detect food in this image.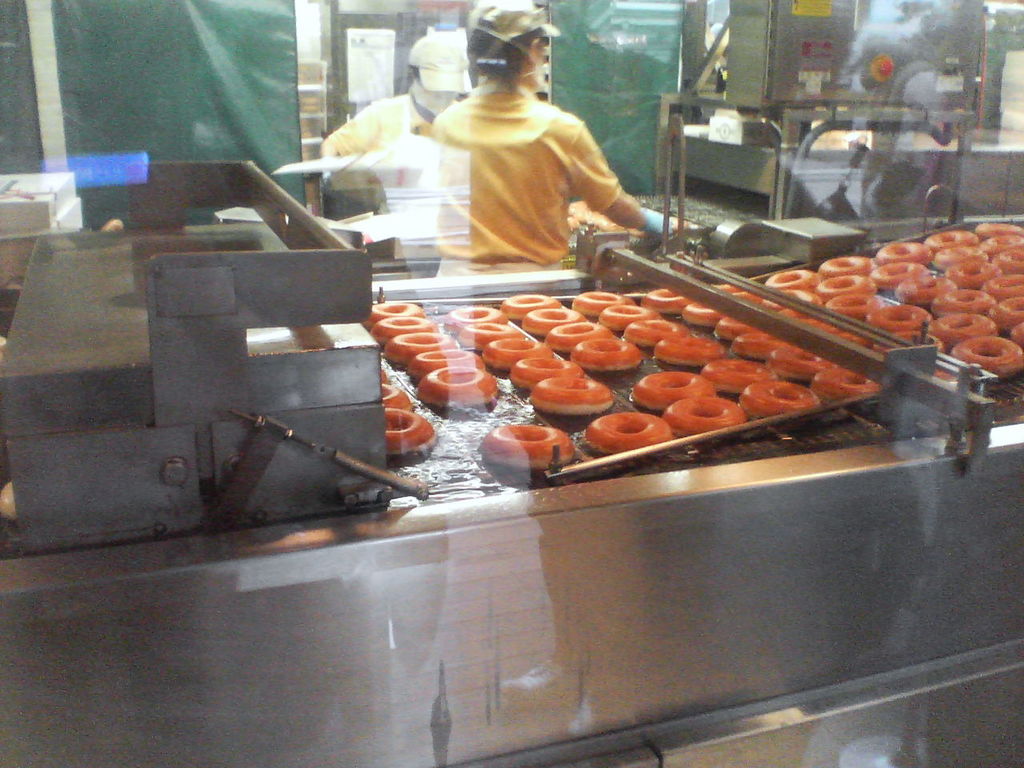
Detection: [left=381, top=326, right=465, bottom=368].
